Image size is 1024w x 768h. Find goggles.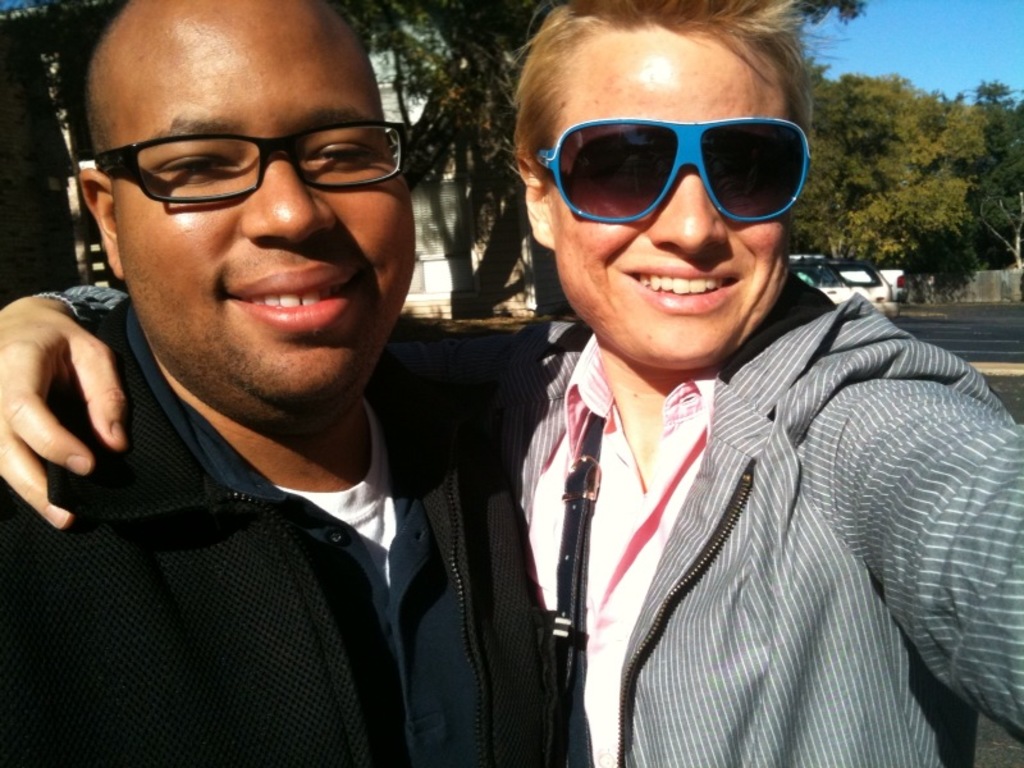
526/114/832/229.
